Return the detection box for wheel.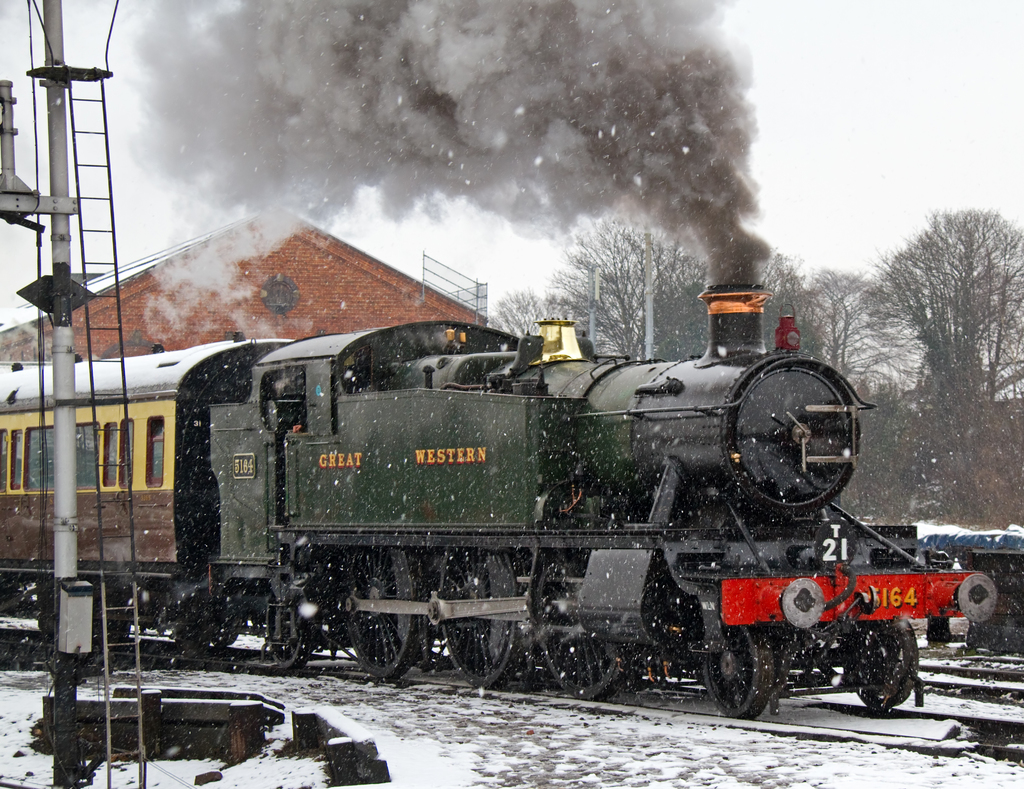
{"x1": 532, "y1": 551, "x2": 633, "y2": 703}.
